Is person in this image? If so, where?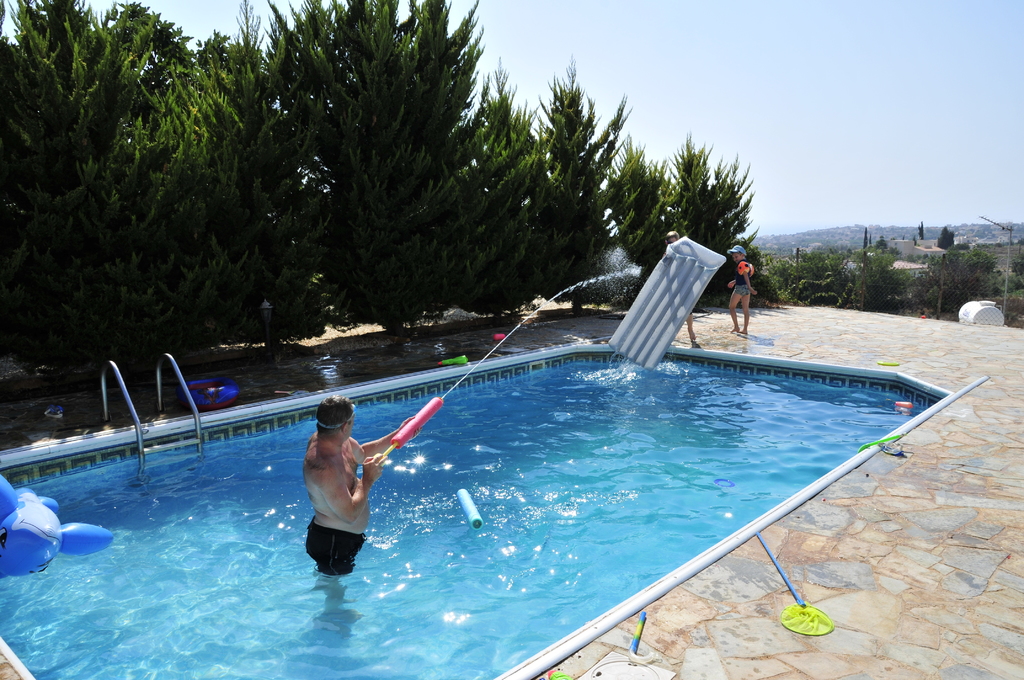
Yes, at 666/232/709/348.
